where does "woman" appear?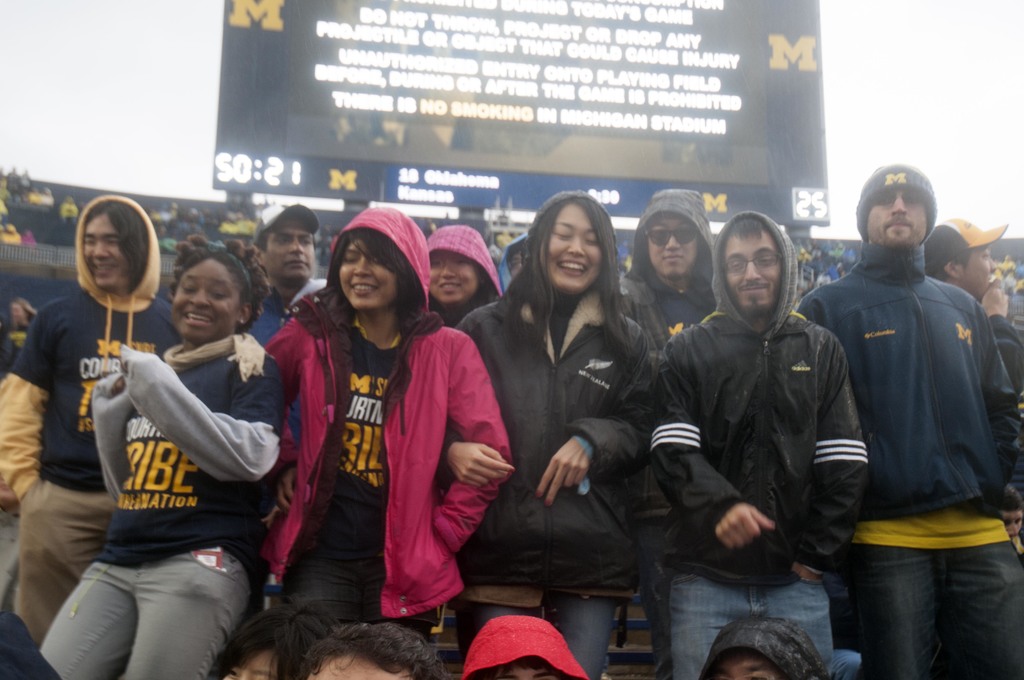
Appears at <bbox>434, 191, 660, 679</bbox>.
